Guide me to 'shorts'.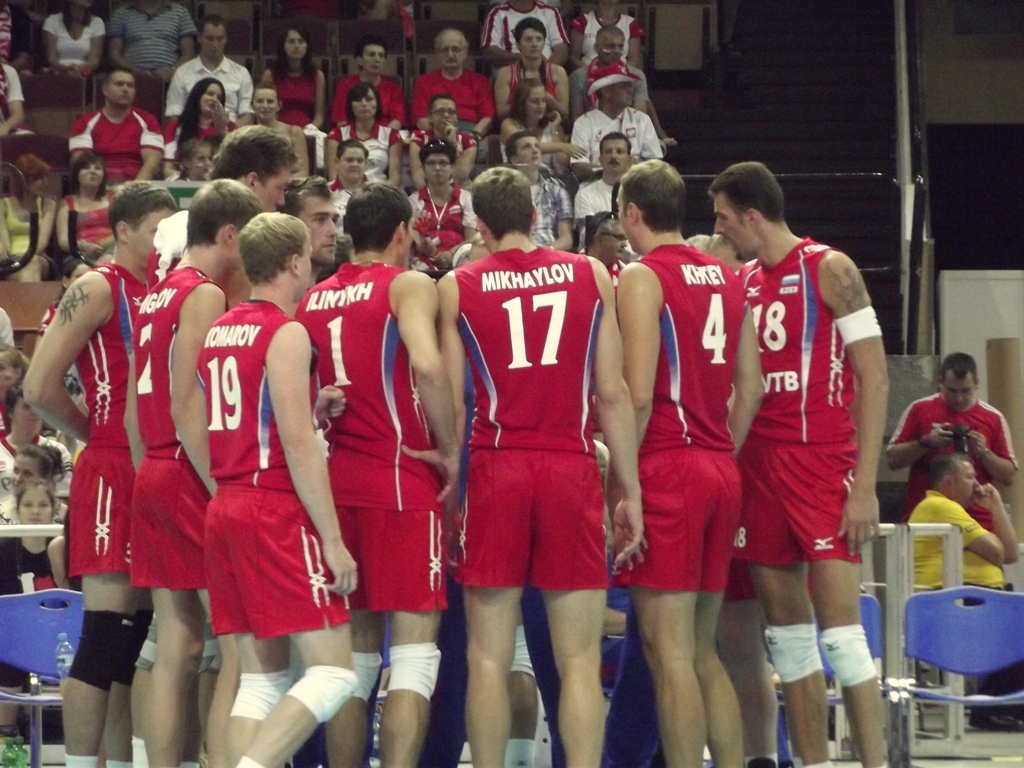
Guidance: {"left": 738, "top": 437, "right": 872, "bottom": 560}.
